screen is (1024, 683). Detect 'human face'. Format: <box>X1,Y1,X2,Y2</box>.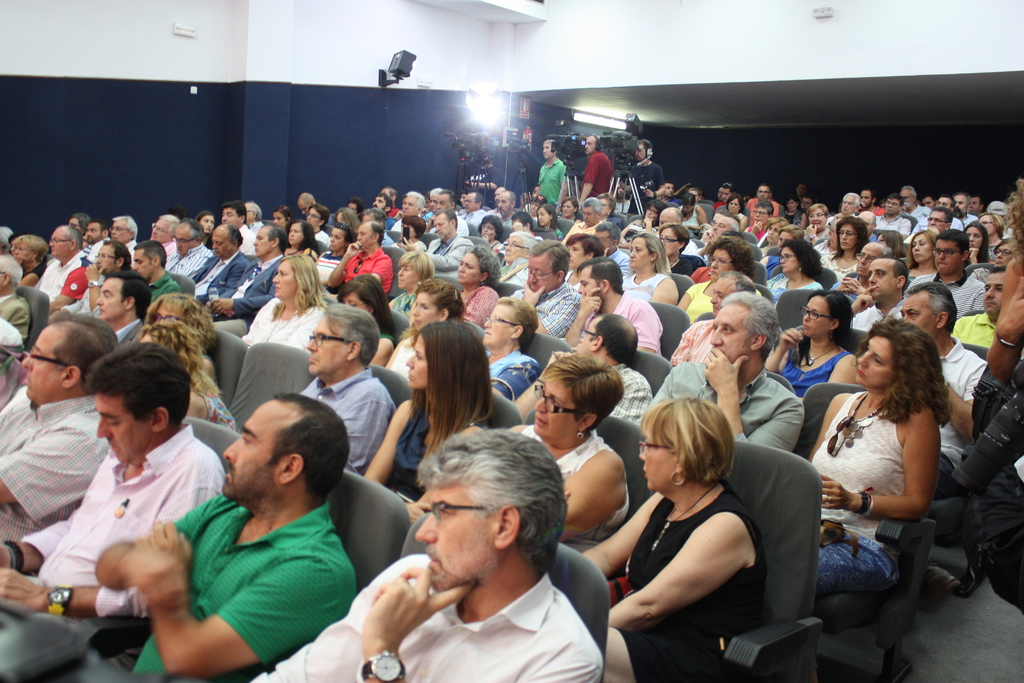
<box>95,394,155,464</box>.
